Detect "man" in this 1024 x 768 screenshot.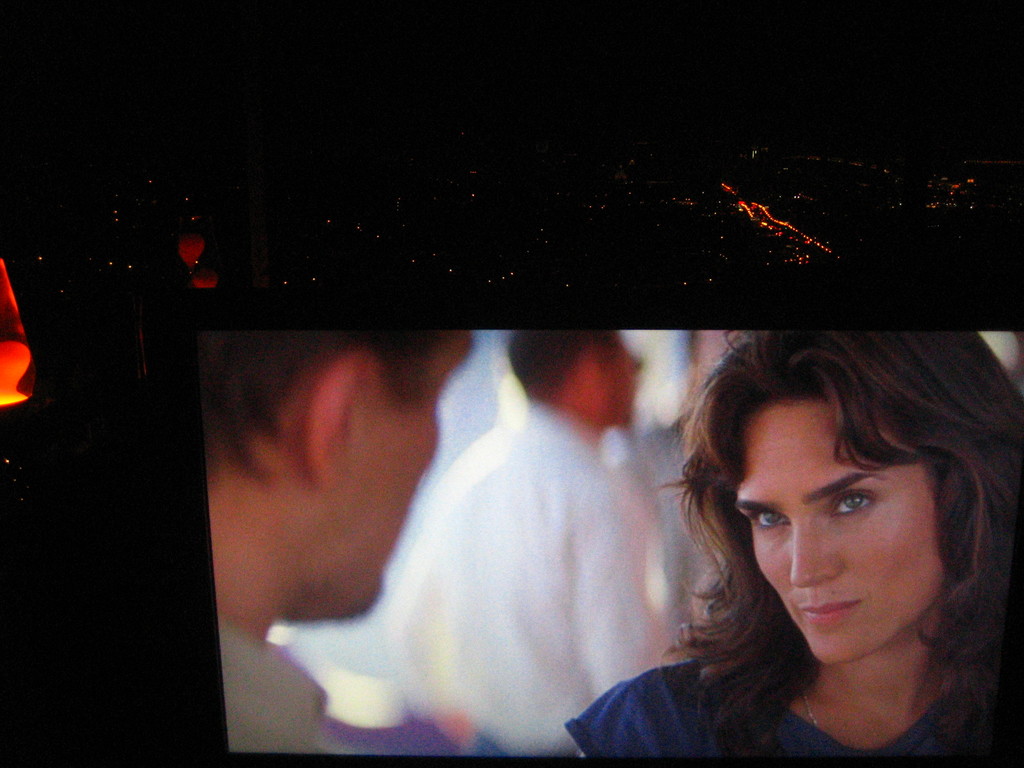
Detection: bbox(394, 316, 686, 760).
